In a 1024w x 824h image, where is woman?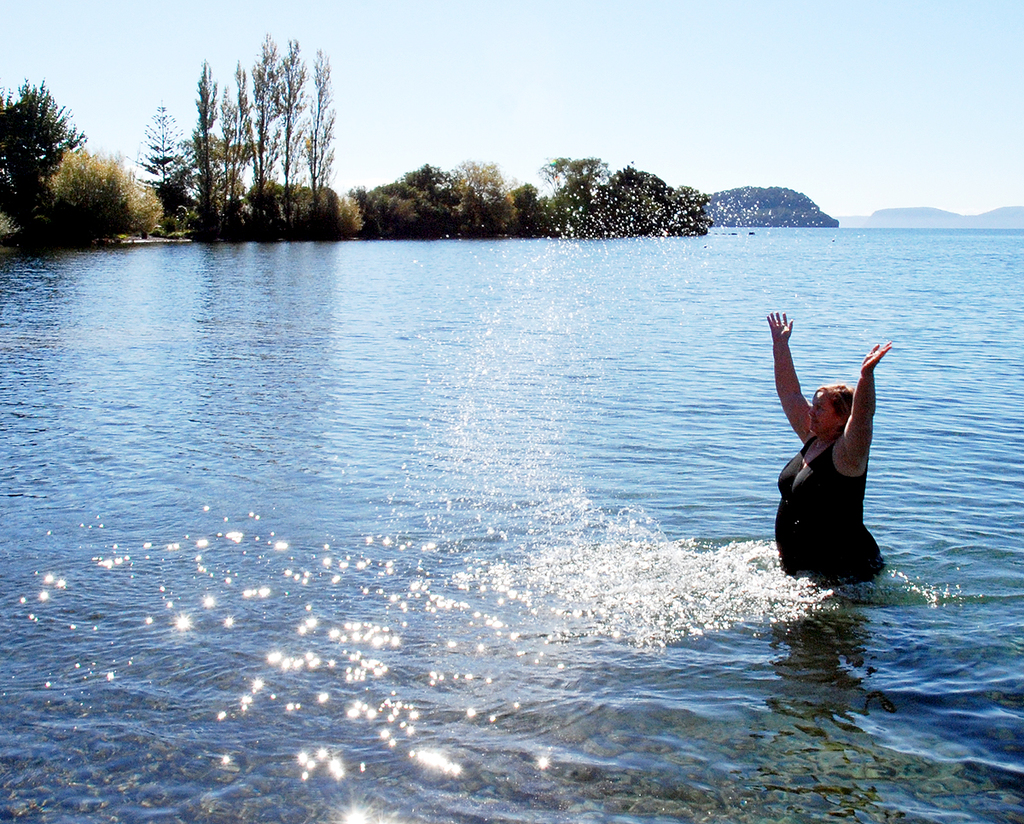
{"left": 766, "top": 288, "right": 901, "bottom": 614}.
